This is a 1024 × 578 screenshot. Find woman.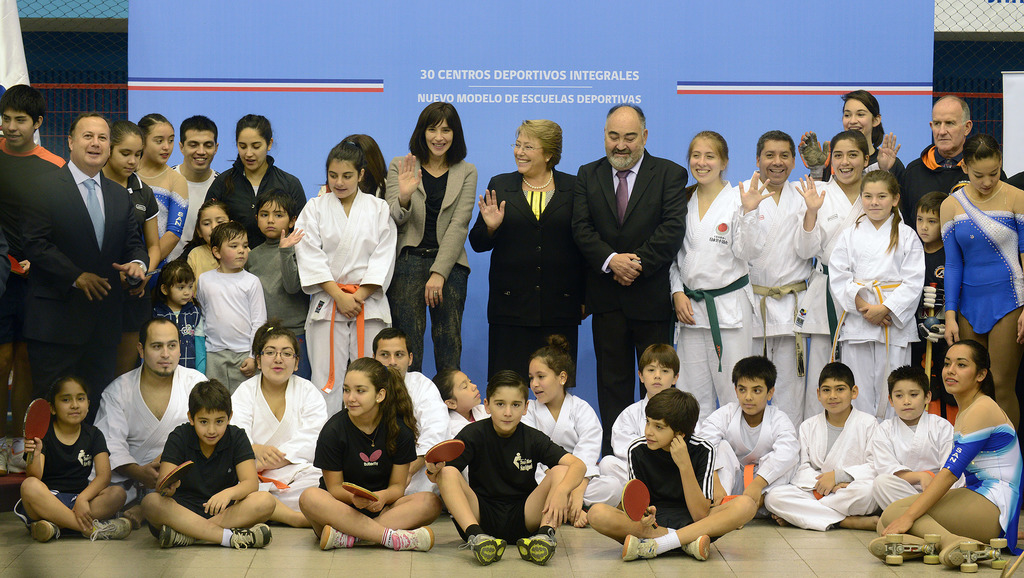
Bounding box: 467,119,591,387.
